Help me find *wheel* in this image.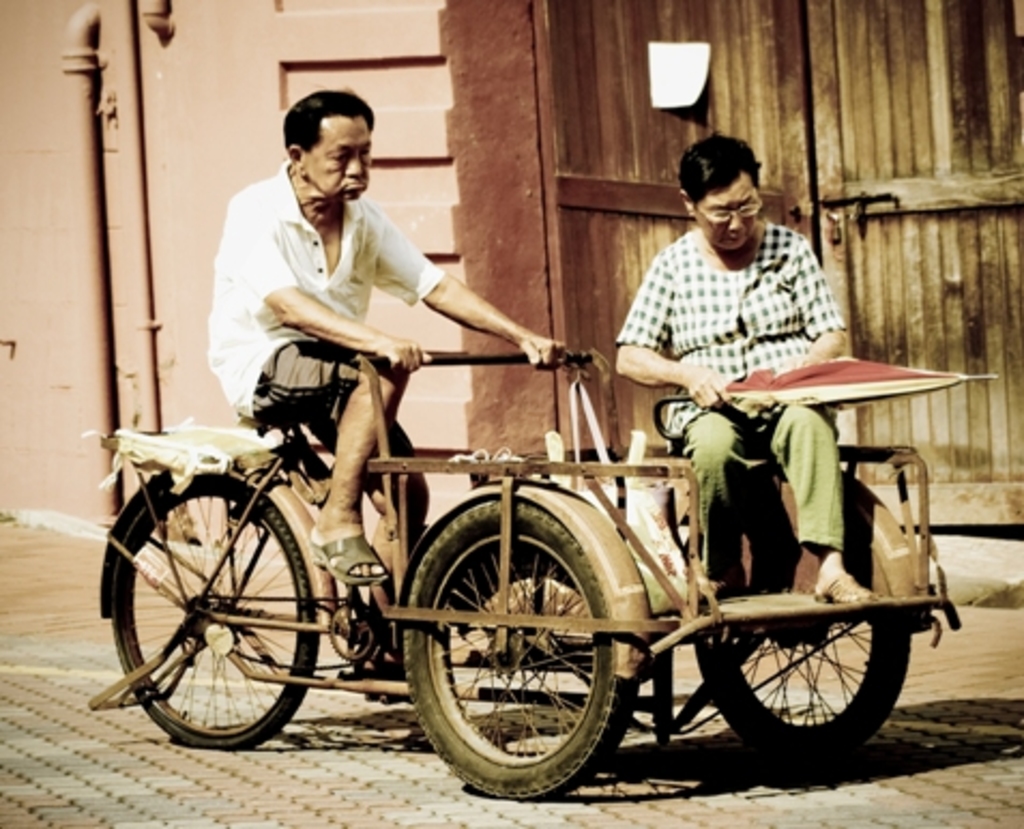
Found it: crop(101, 472, 339, 747).
